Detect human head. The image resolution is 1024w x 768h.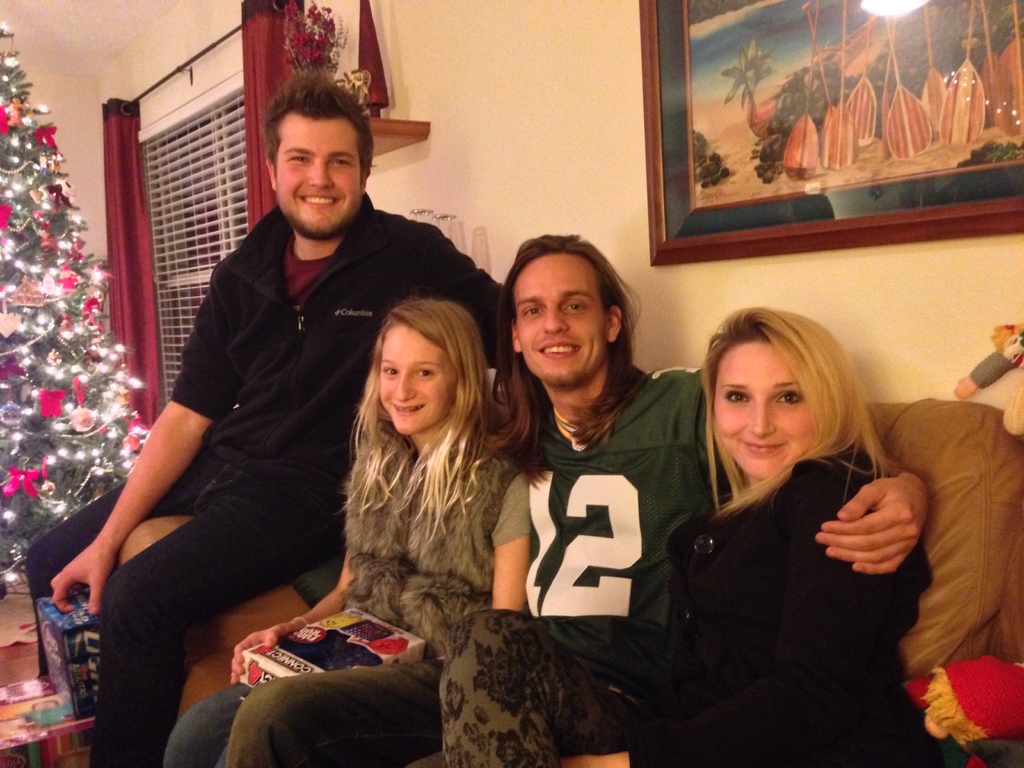
[495, 233, 637, 397].
